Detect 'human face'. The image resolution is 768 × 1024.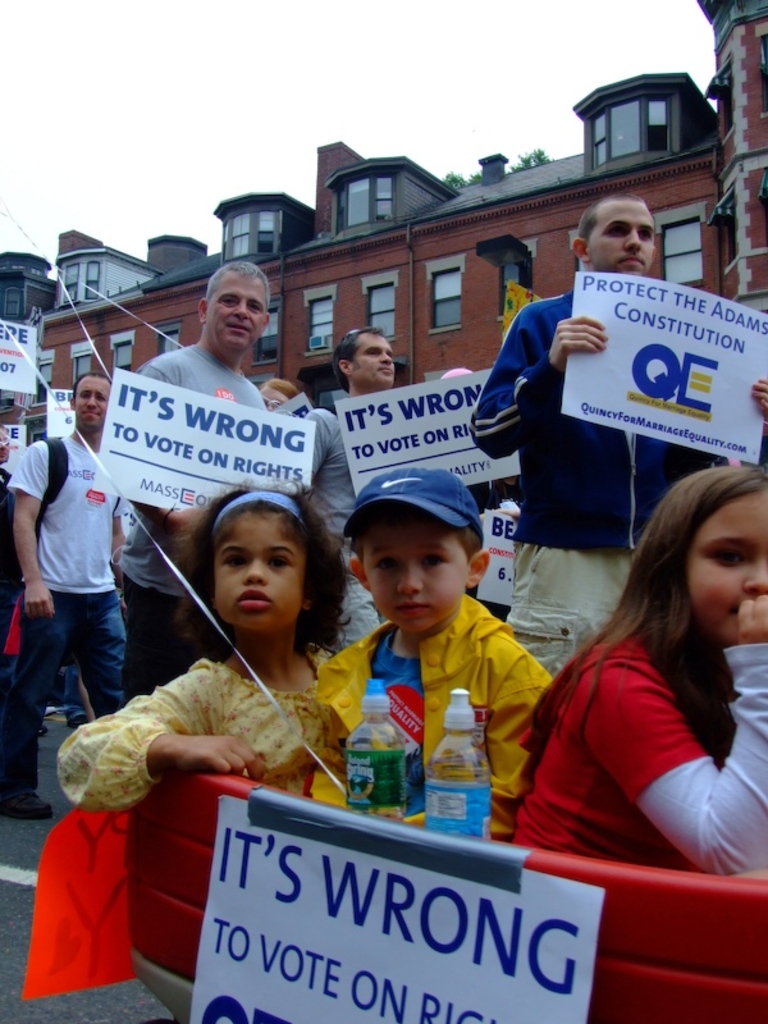
box(347, 332, 393, 387).
